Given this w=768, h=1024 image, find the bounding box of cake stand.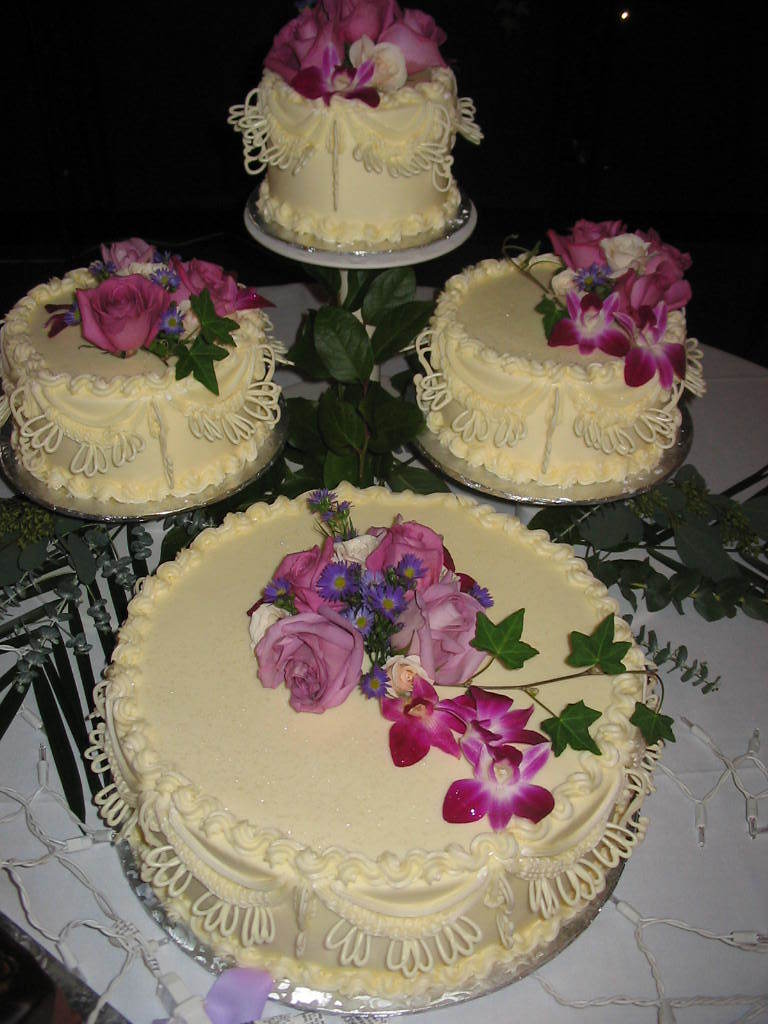
(x1=108, y1=812, x2=635, y2=1021).
